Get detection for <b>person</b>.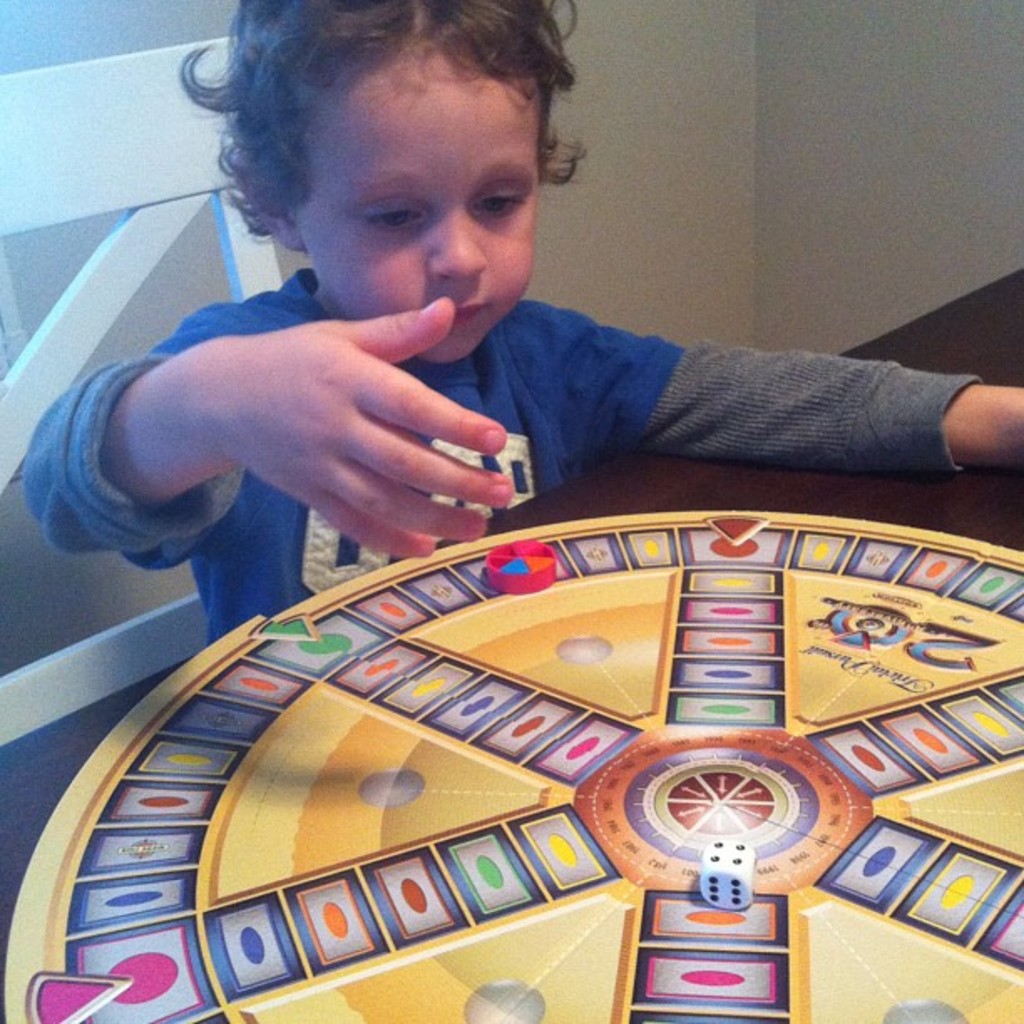
Detection: locate(132, 55, 909, 597).
